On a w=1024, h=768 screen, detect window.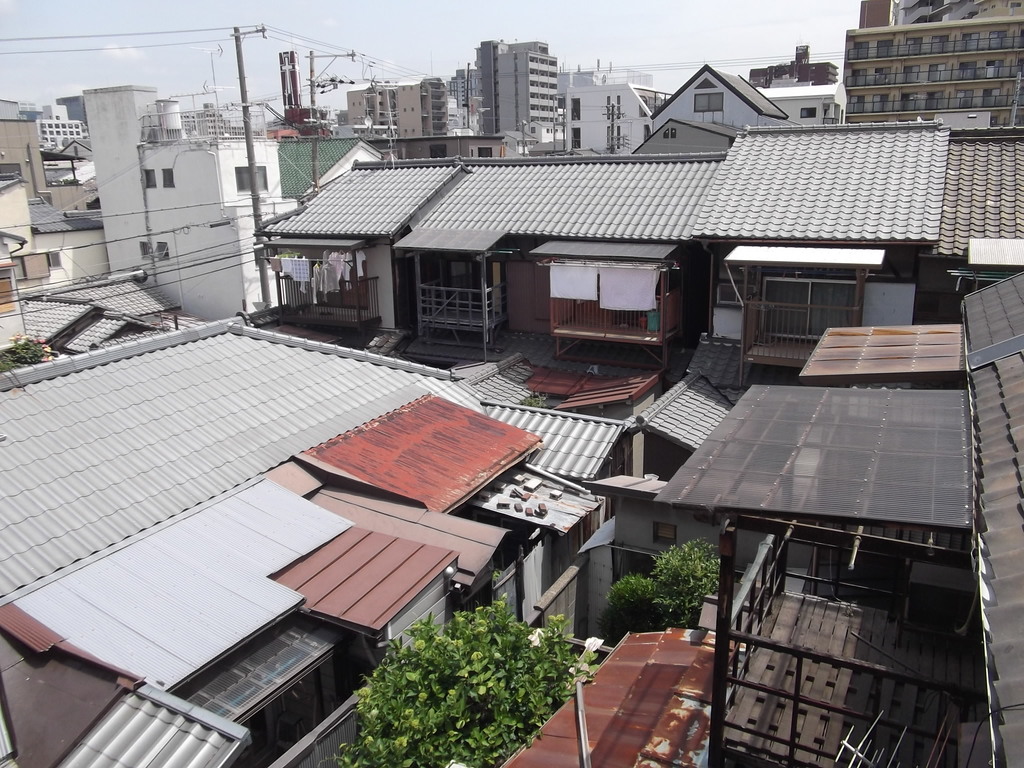
[140,168,152,188].
